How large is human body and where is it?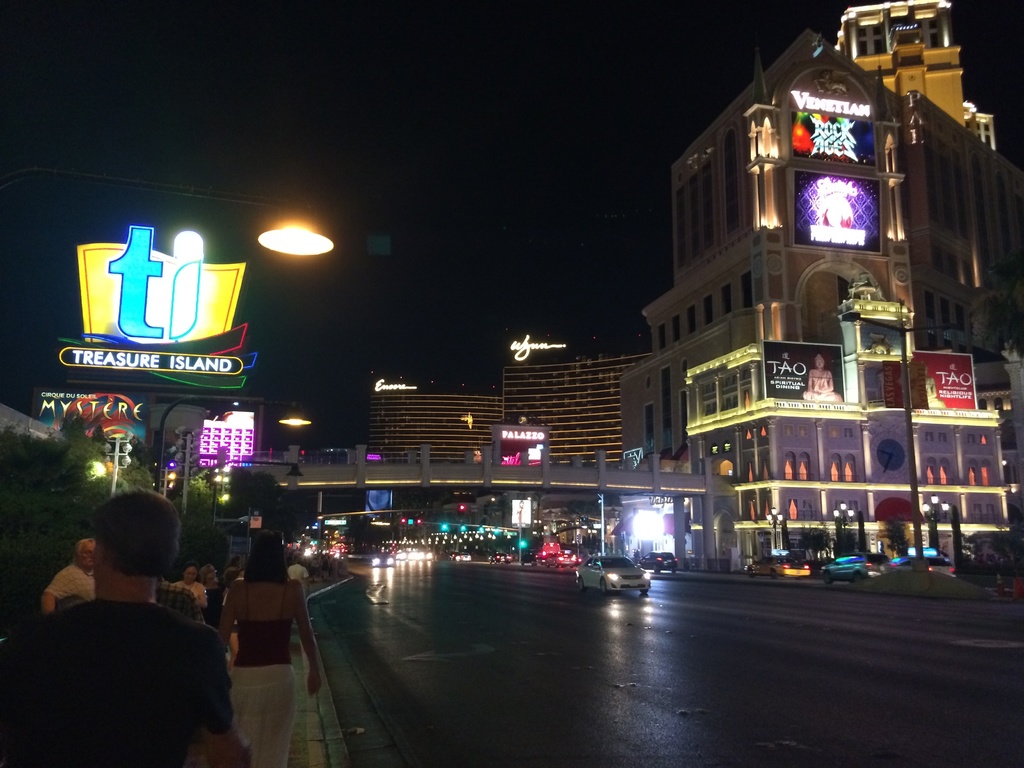
Bounding box: locate(170, 579, 207, 612).
